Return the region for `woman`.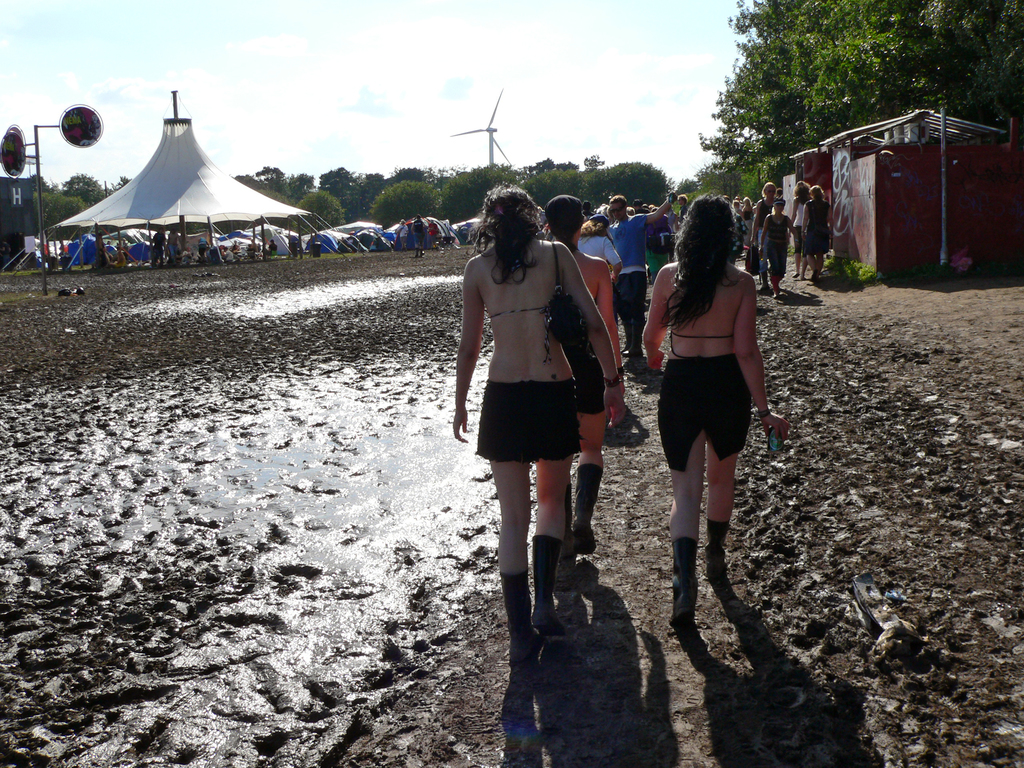
bbox=(787, 182, 817, 281).
